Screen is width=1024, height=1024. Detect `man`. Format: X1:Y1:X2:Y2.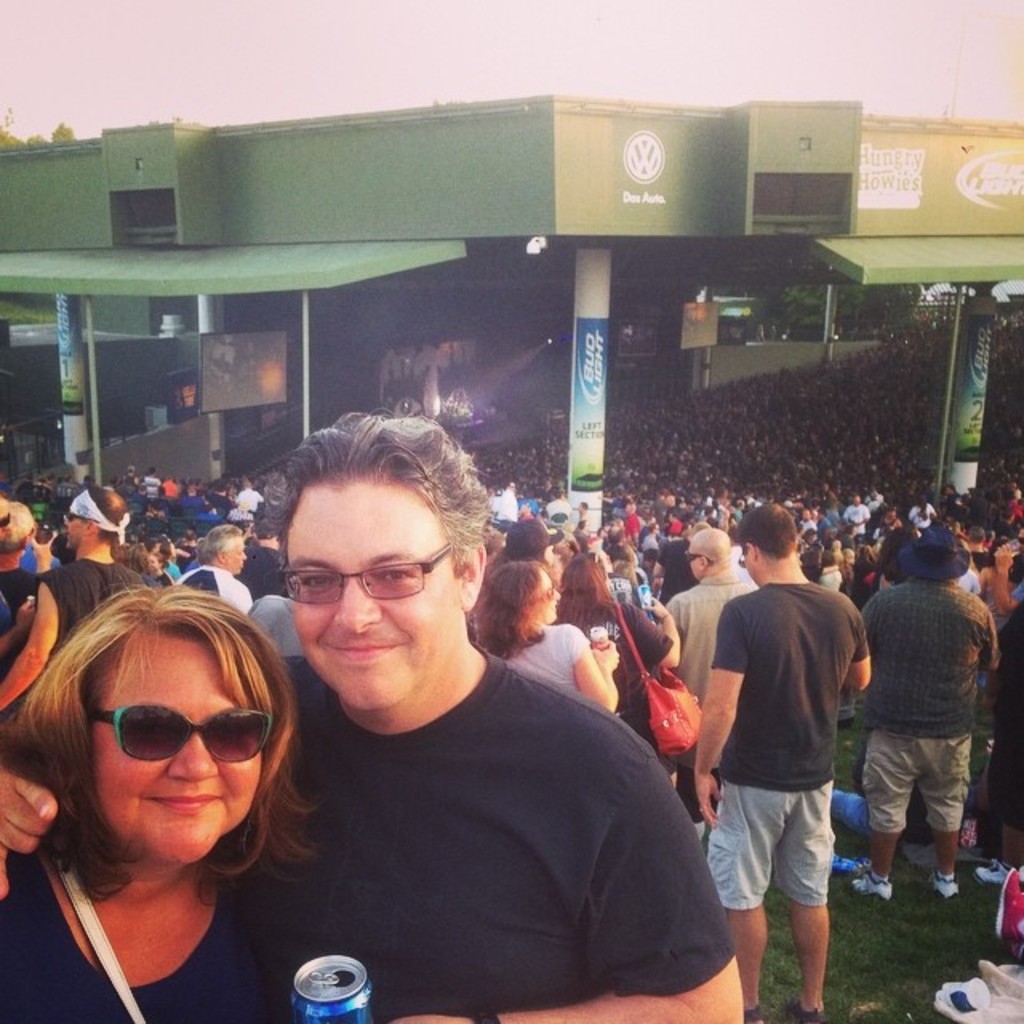
693:506:883:1023.
